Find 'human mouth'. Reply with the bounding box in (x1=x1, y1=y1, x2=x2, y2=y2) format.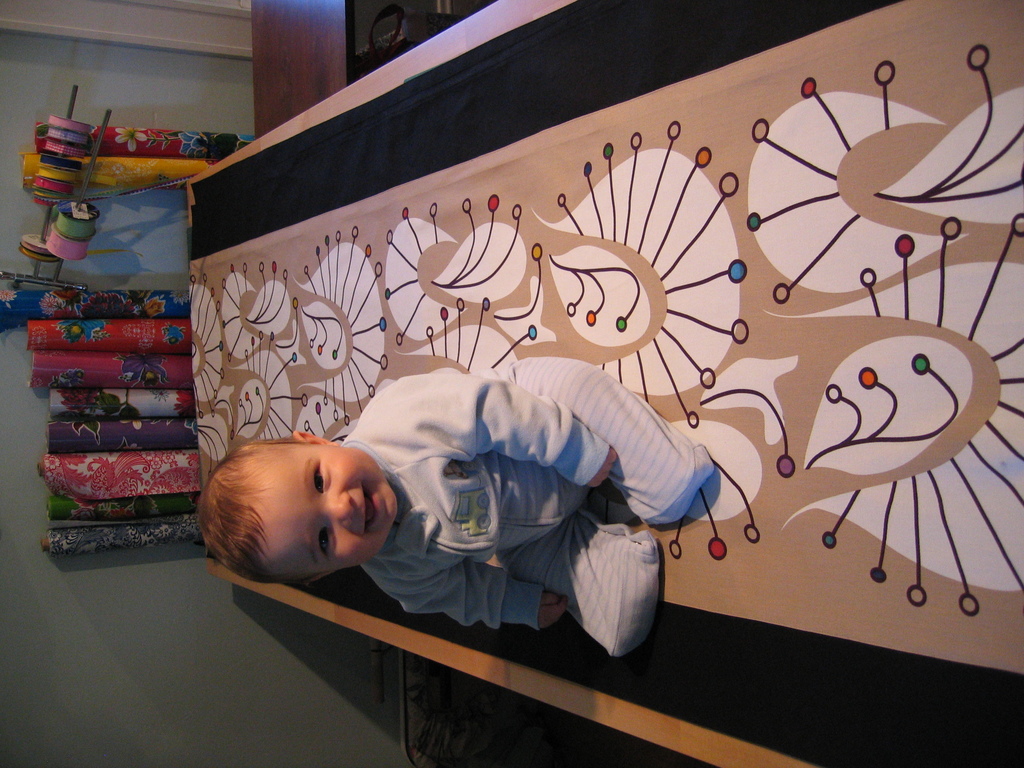
(x1=362, y1=490, x2=377, y2=529).
